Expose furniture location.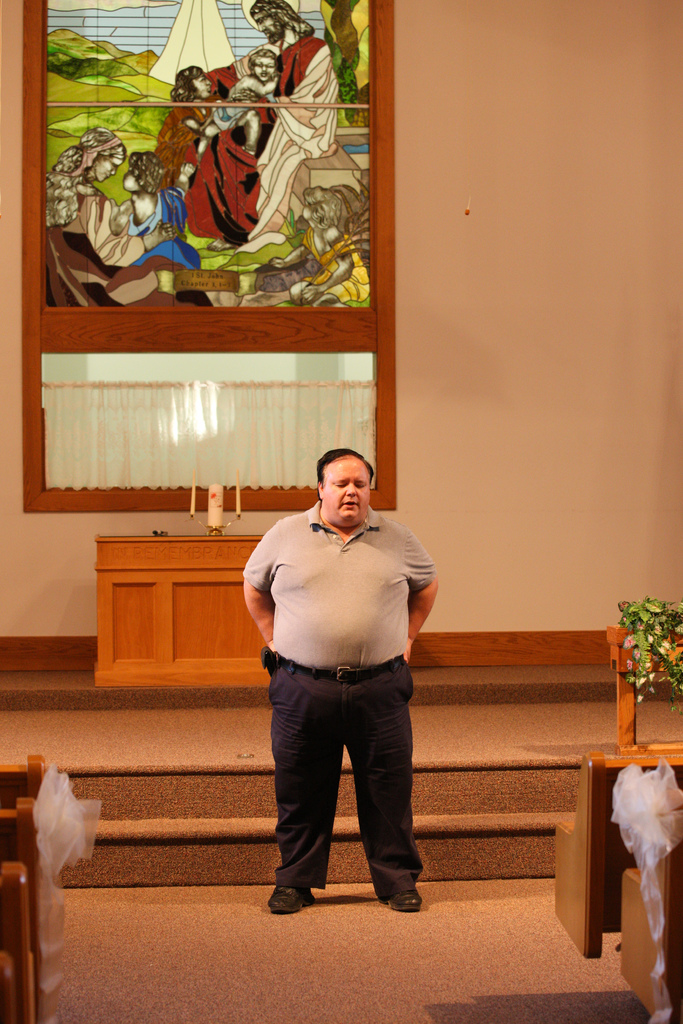
Exposed at 0:794:50:1023.
